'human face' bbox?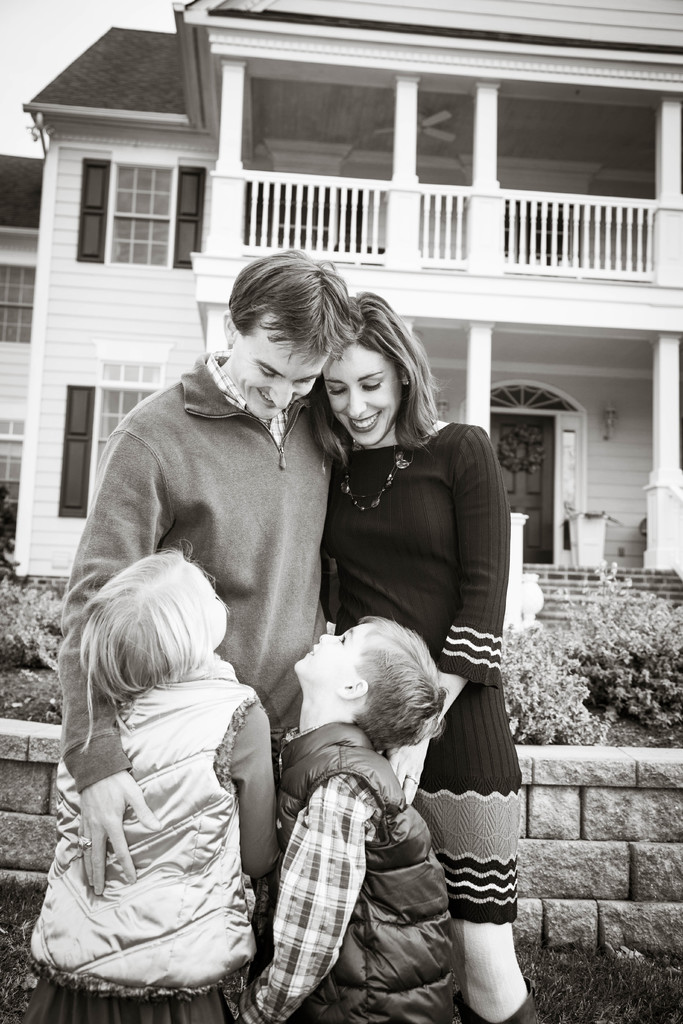
locate(238, 318, 327, 416)
